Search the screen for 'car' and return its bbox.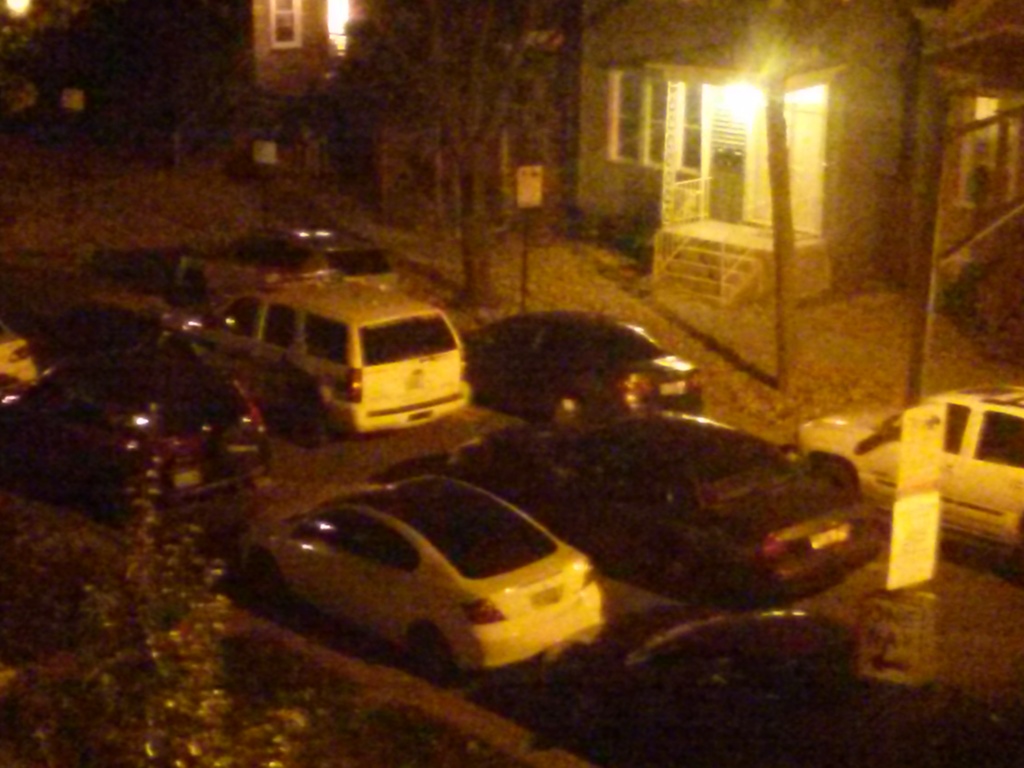
Found: l=255, t=481, r=634, b=684.
